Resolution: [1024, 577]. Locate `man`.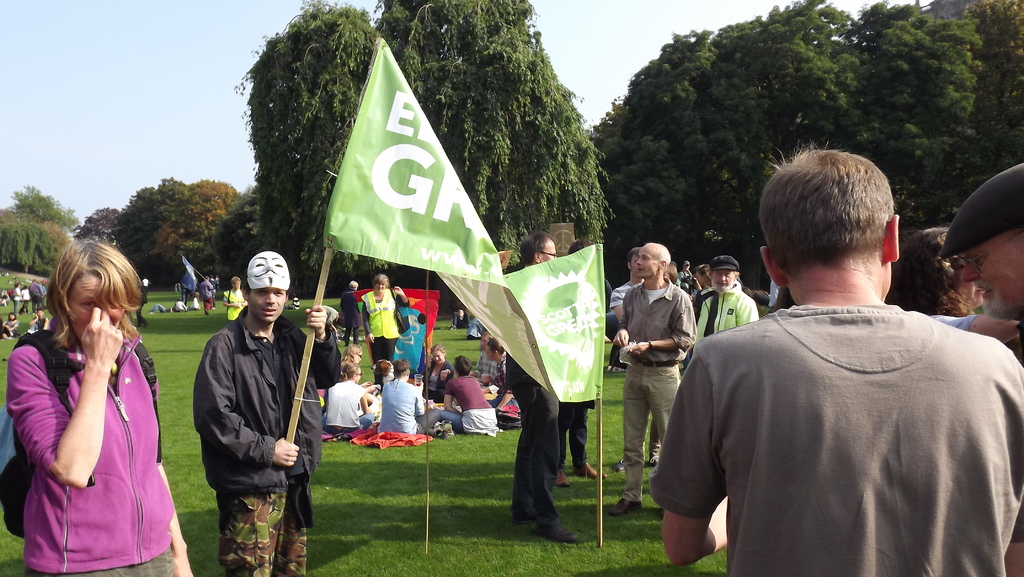
(left=609, top=246, right=662, bottom=475).
